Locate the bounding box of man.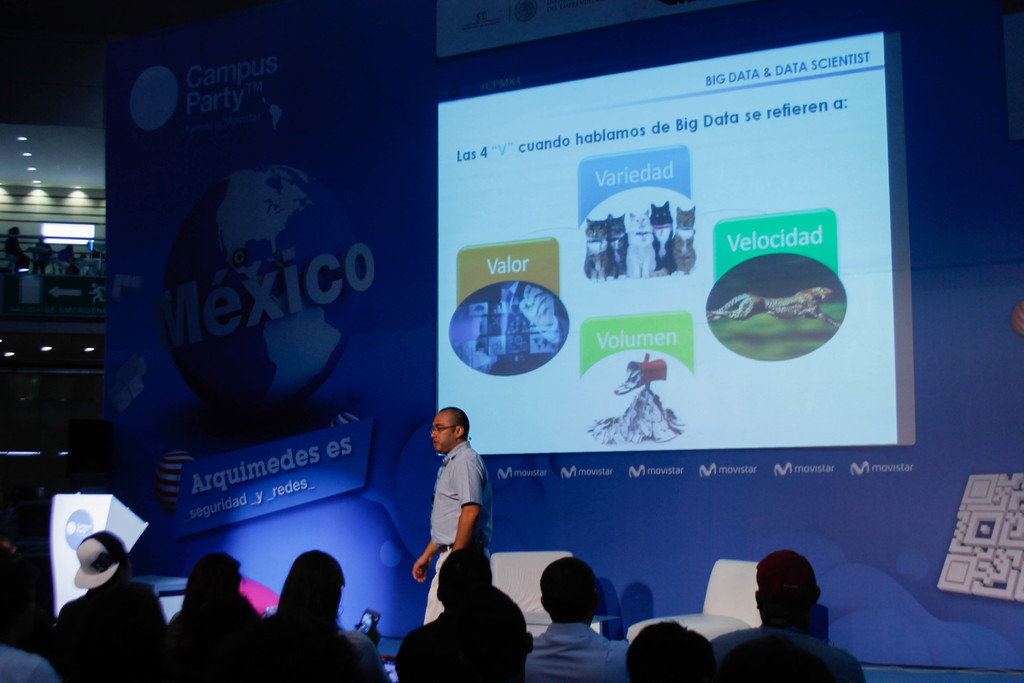
Bounding box: Rect(519, 559, 635, 682).
